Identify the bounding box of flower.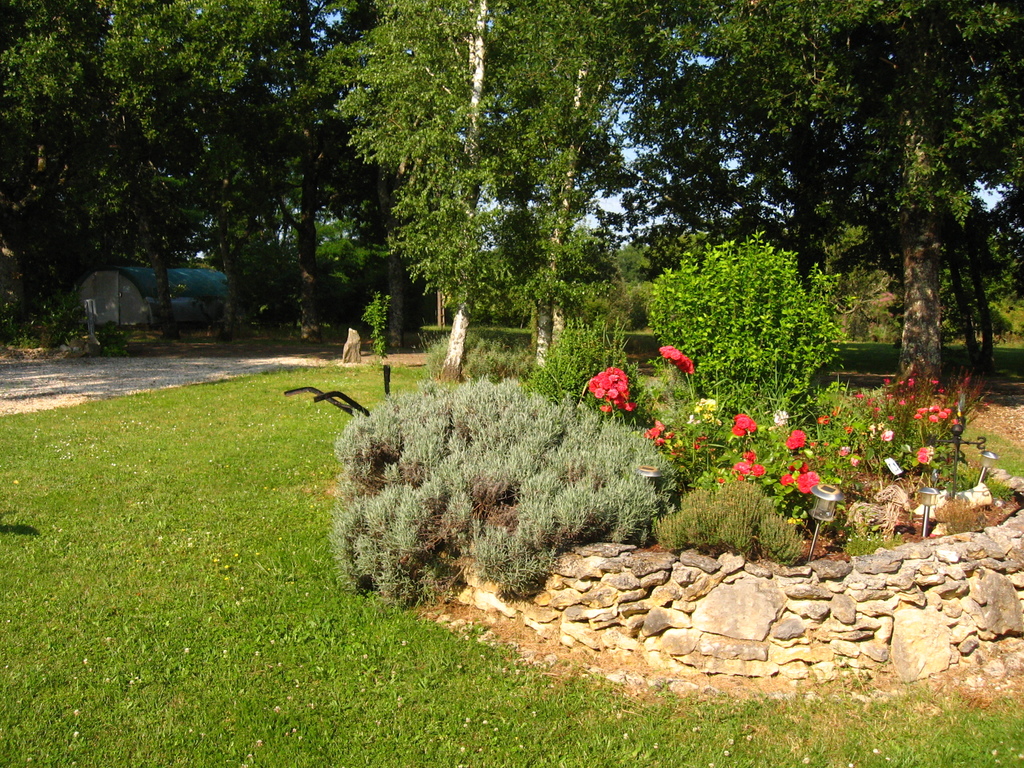
<region>851, 455, 863, 467</region>.
